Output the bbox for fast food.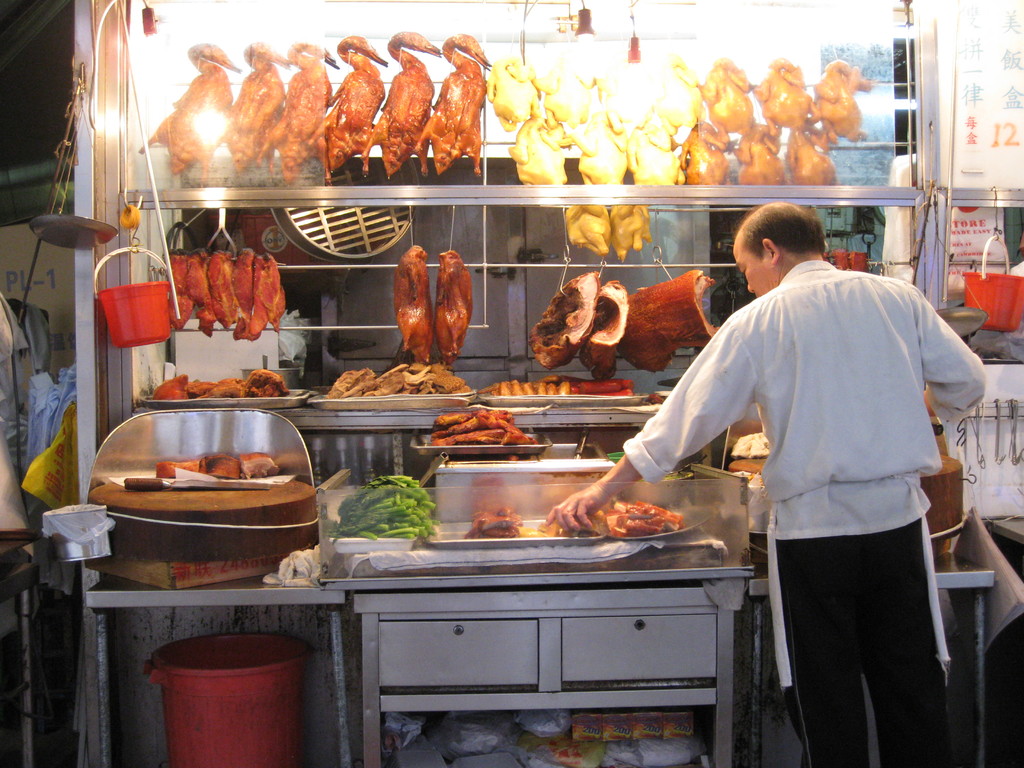
locate(237, 451, 281, 478).
